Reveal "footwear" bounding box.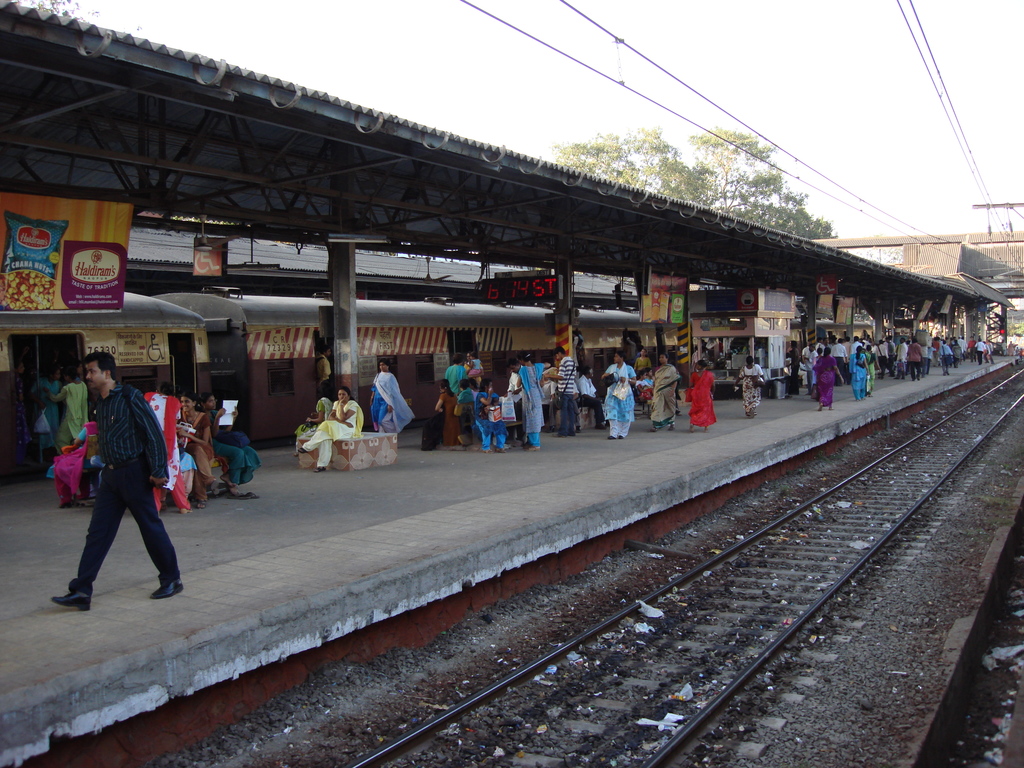
Revealed: <region>198, 499, 208, 508</region>.
